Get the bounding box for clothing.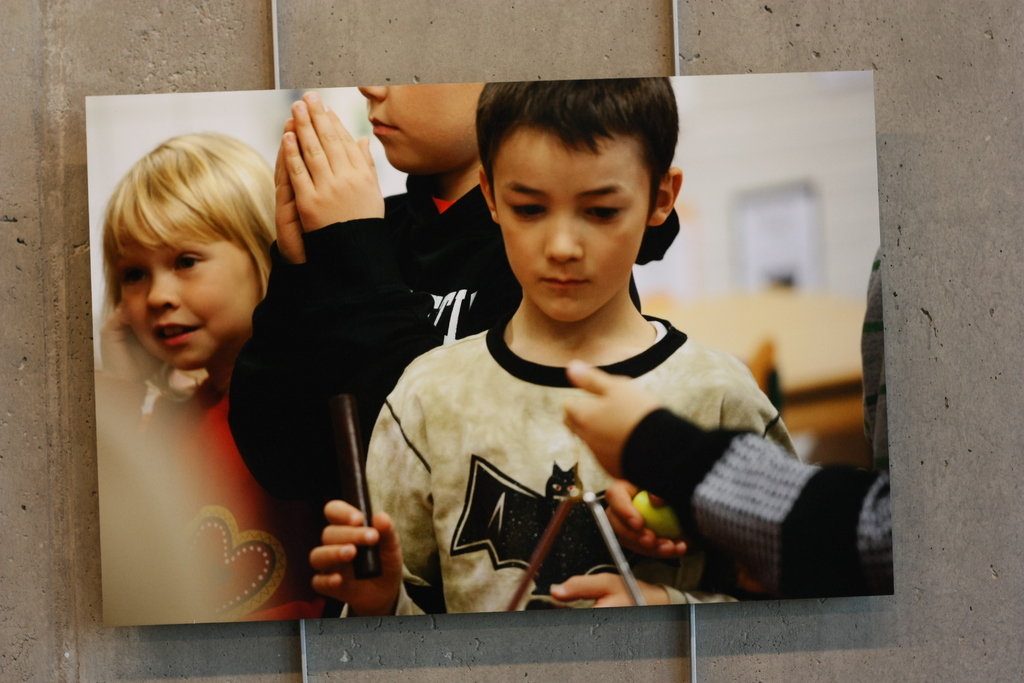
<region>230, 176, 678, 619</region>.
